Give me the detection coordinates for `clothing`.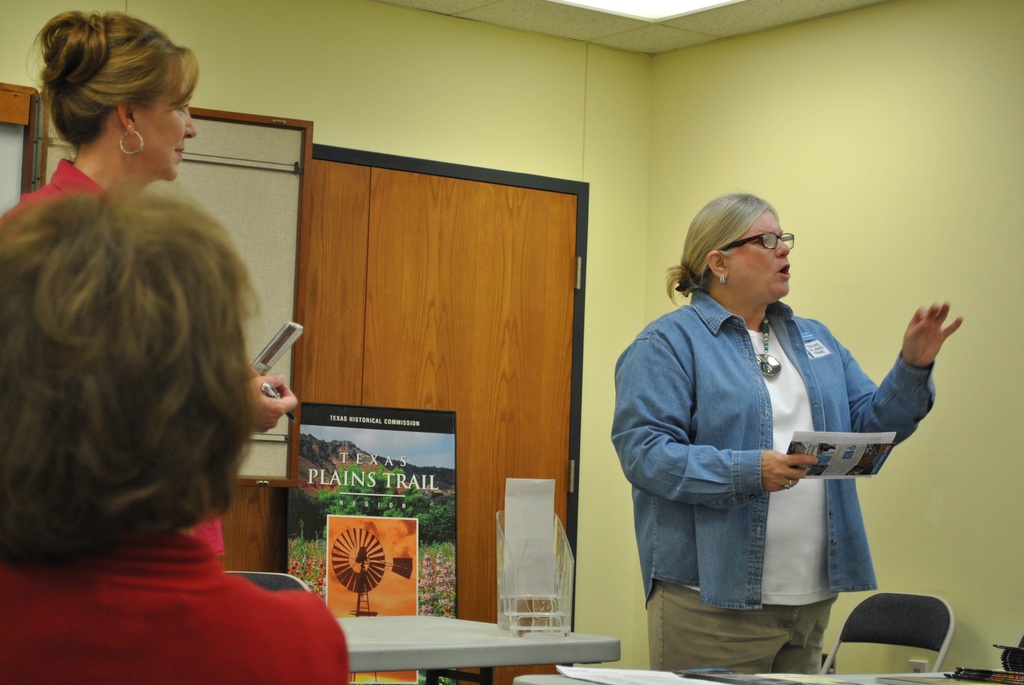
bbox=[0, 505, 353, 684].
